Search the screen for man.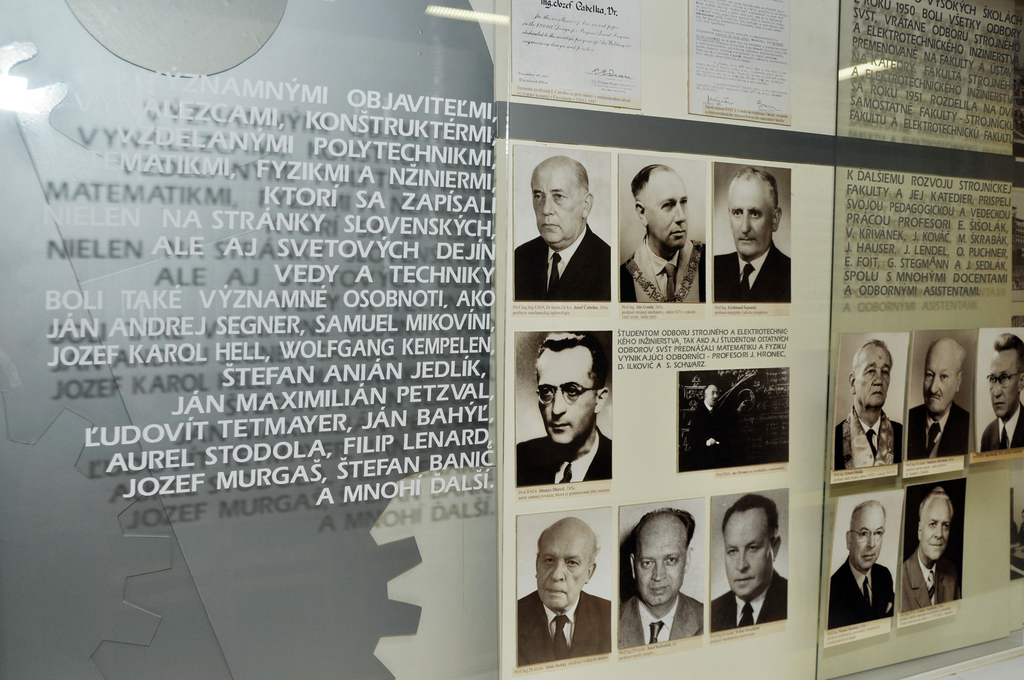
Found at select_region(618, 163, 707, 303).
